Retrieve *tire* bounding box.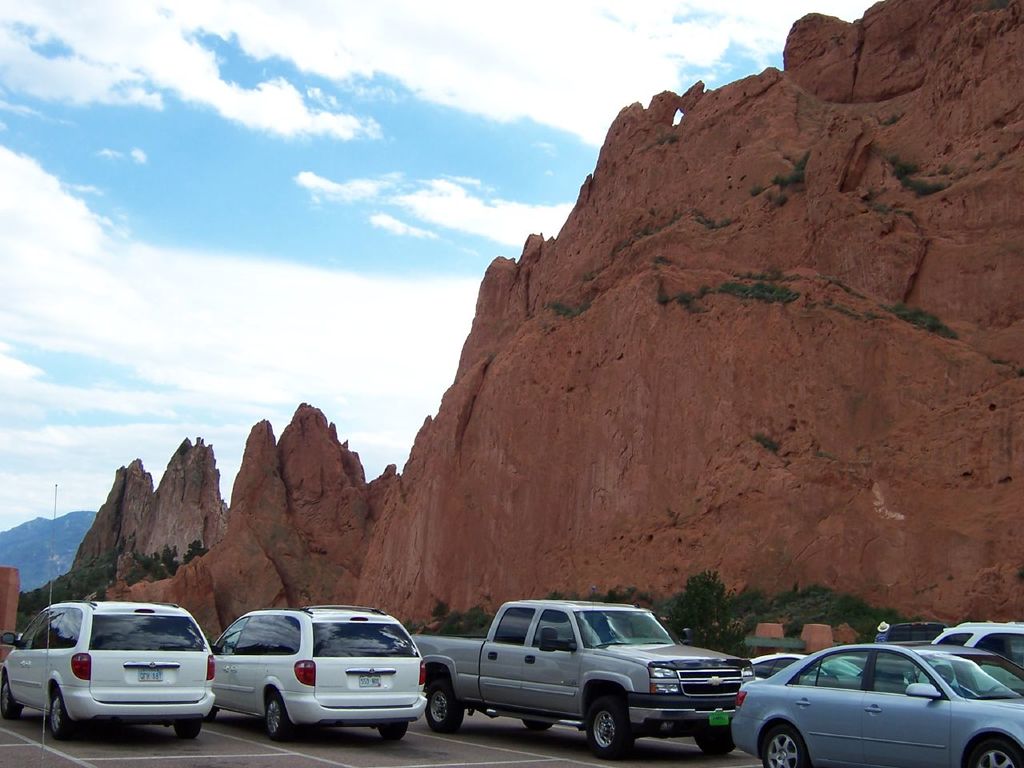
Bounding box: crop(376, 721, 410, 742).
